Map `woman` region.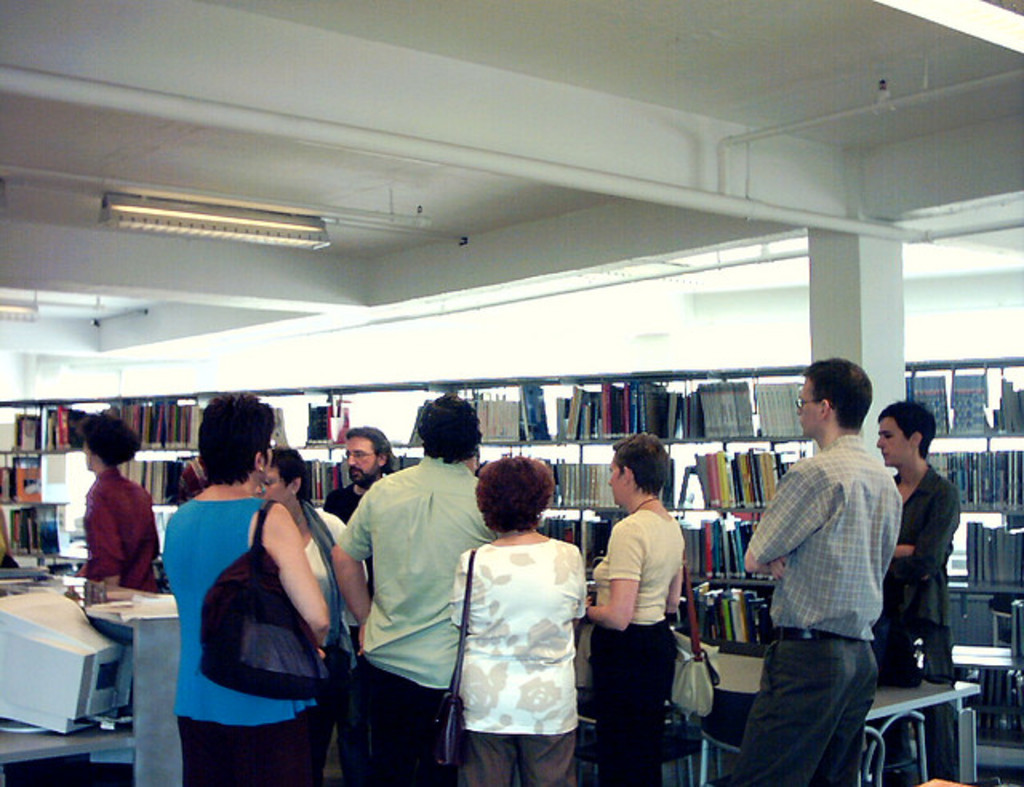
Mapped to rect(454, 454, 584, 785).
